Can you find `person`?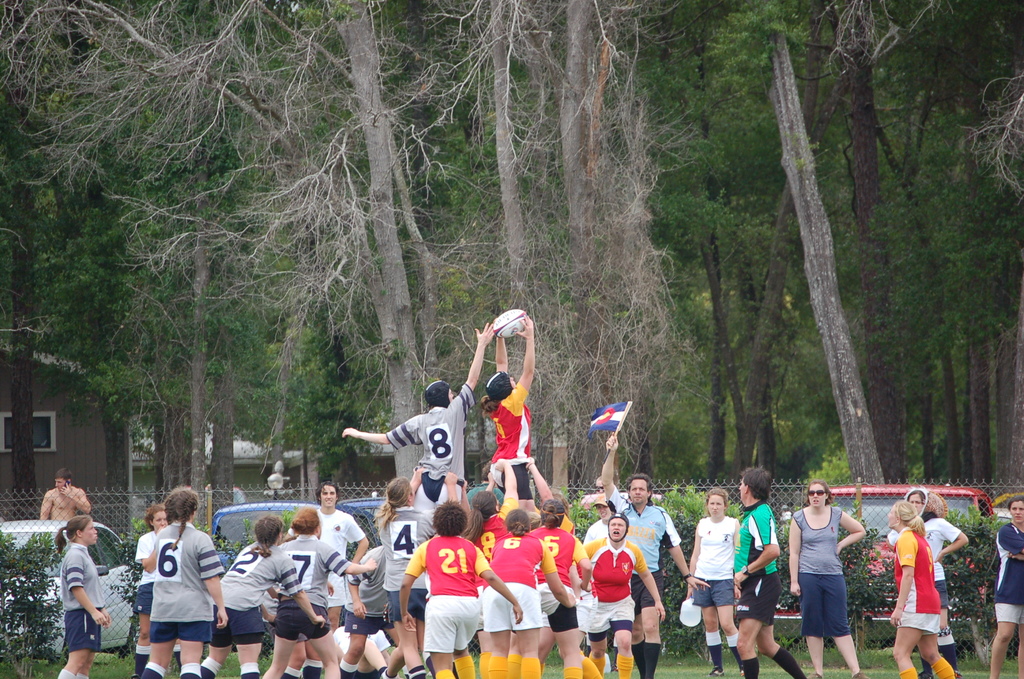
Yes, bounding box: [346, 477, 429, 678].
